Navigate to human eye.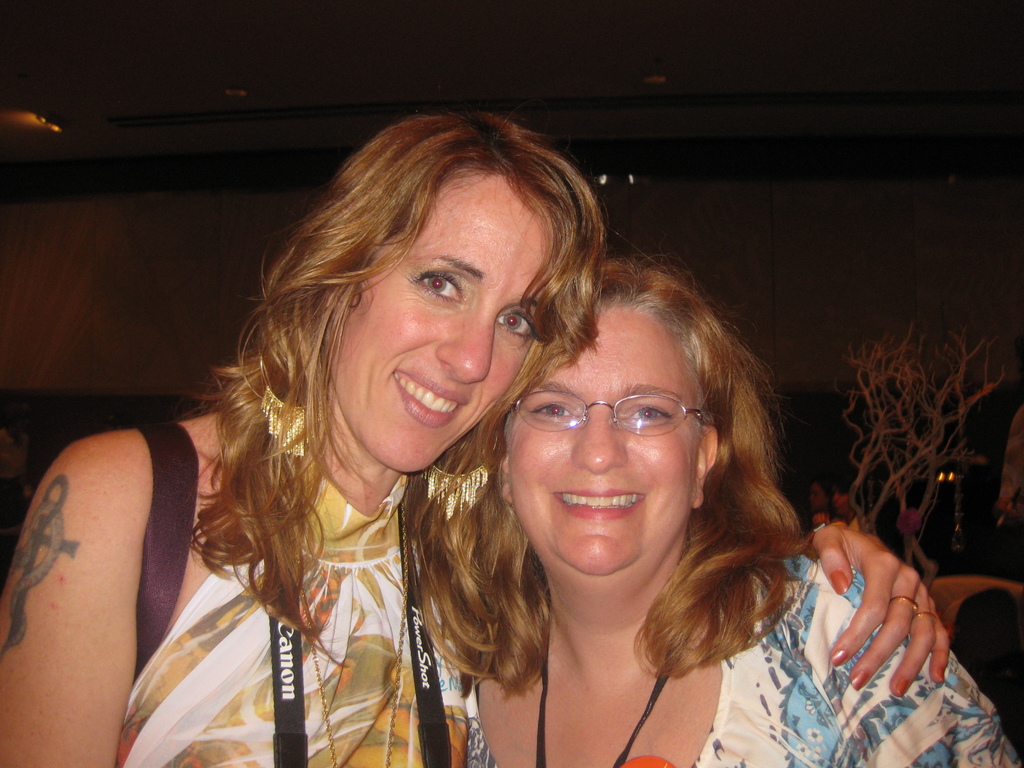
Navigation target: bbox=[619, 396, 678, 431].
